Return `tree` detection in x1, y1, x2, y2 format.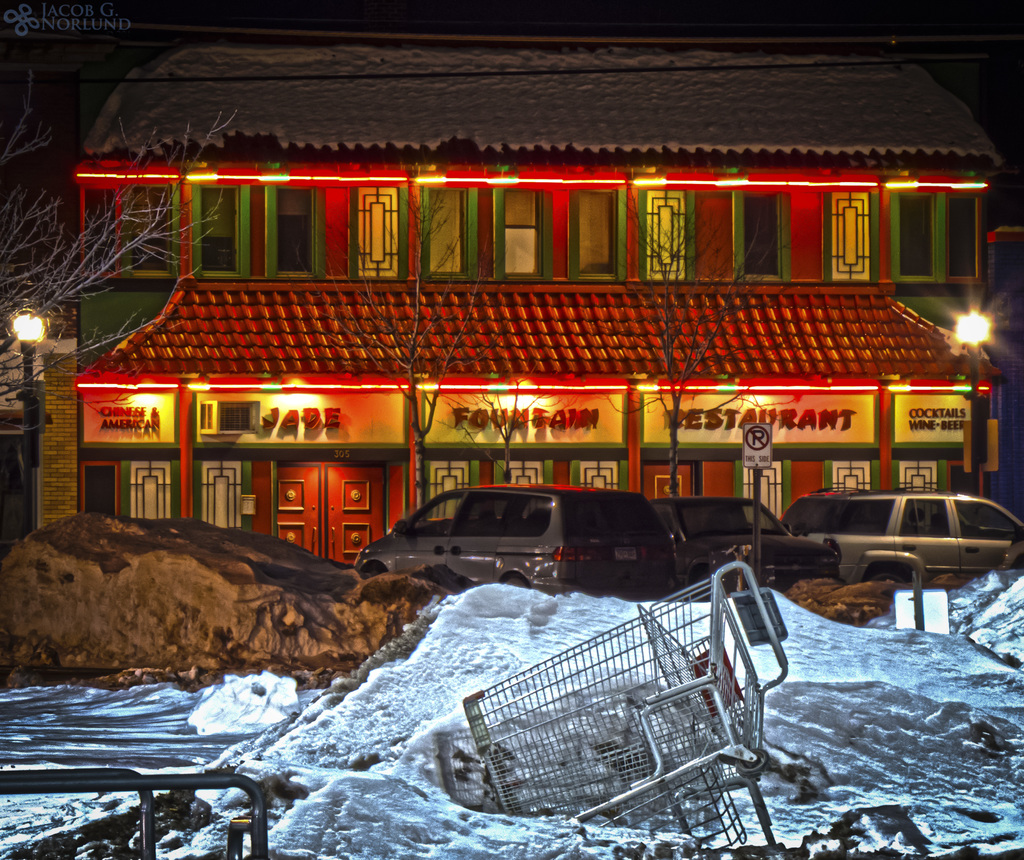
618, 187, 817, 521.
